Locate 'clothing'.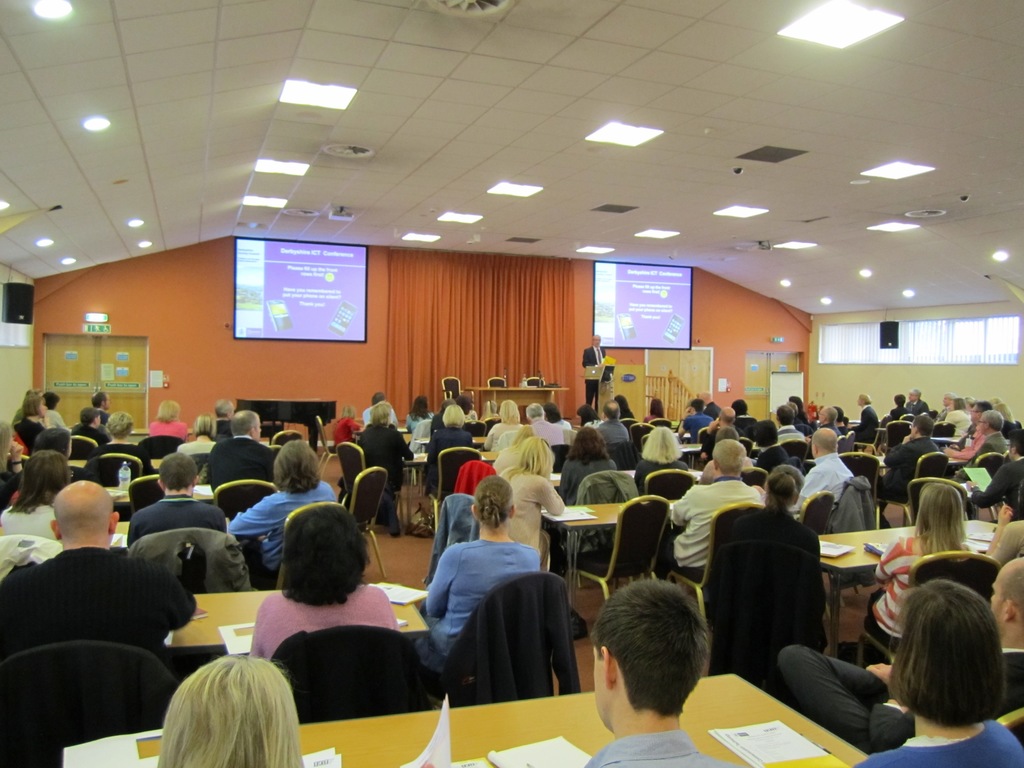
Bounding box: locate(874, 431, 945, 525).
